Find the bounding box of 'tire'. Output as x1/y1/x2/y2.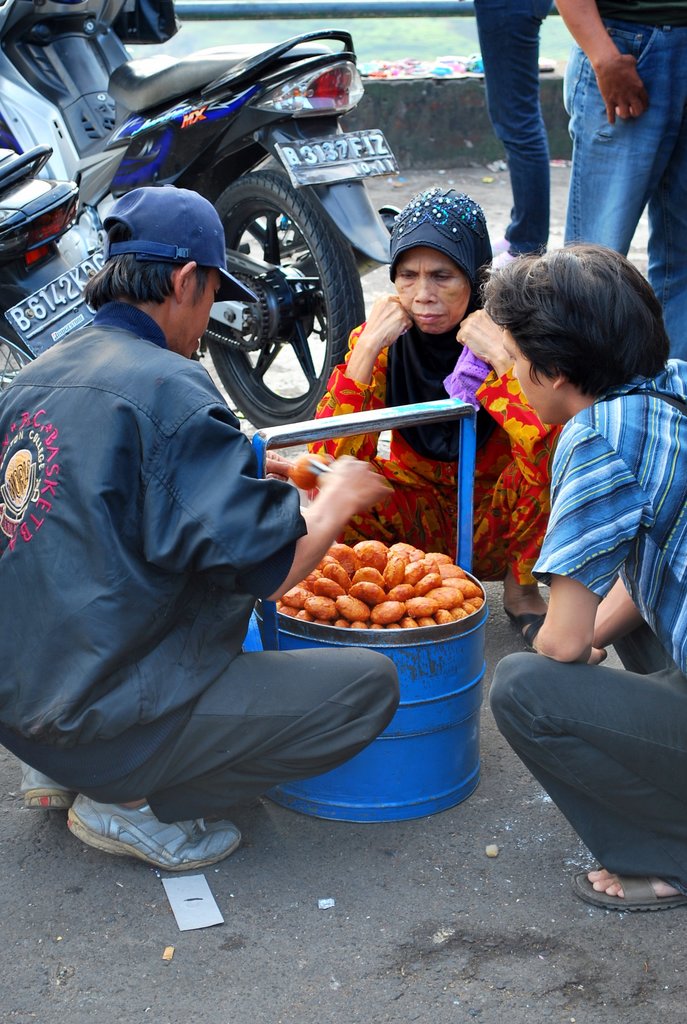
0/326/30/399.
